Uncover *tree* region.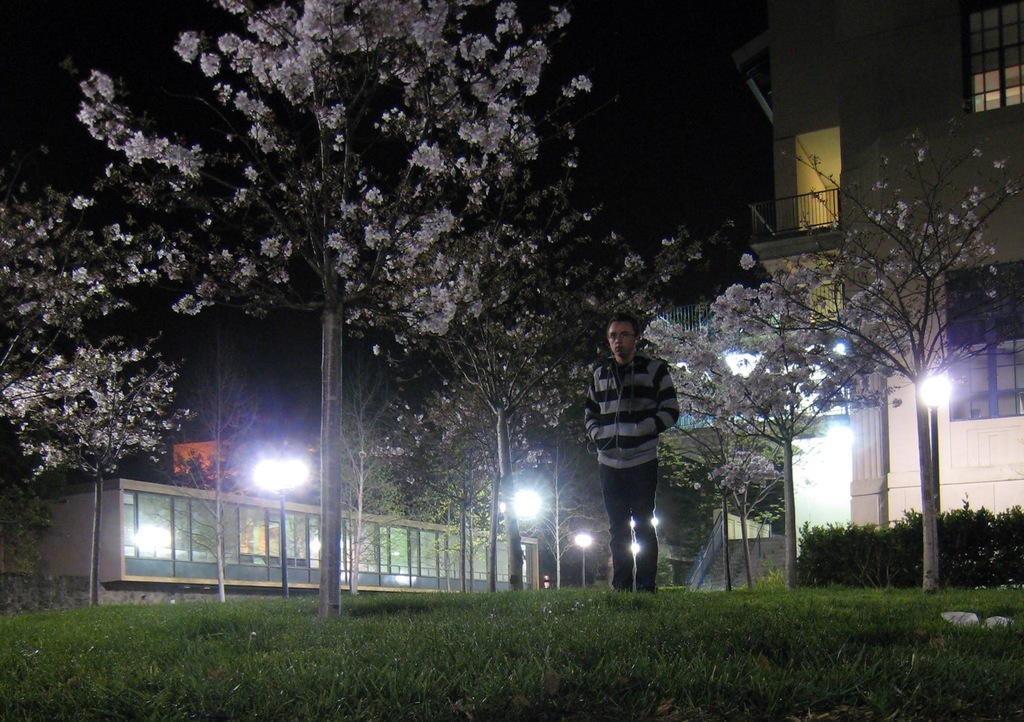
Uncovered: {"left": 634, "top": 271, "right": 890, "bottom": 568}.
